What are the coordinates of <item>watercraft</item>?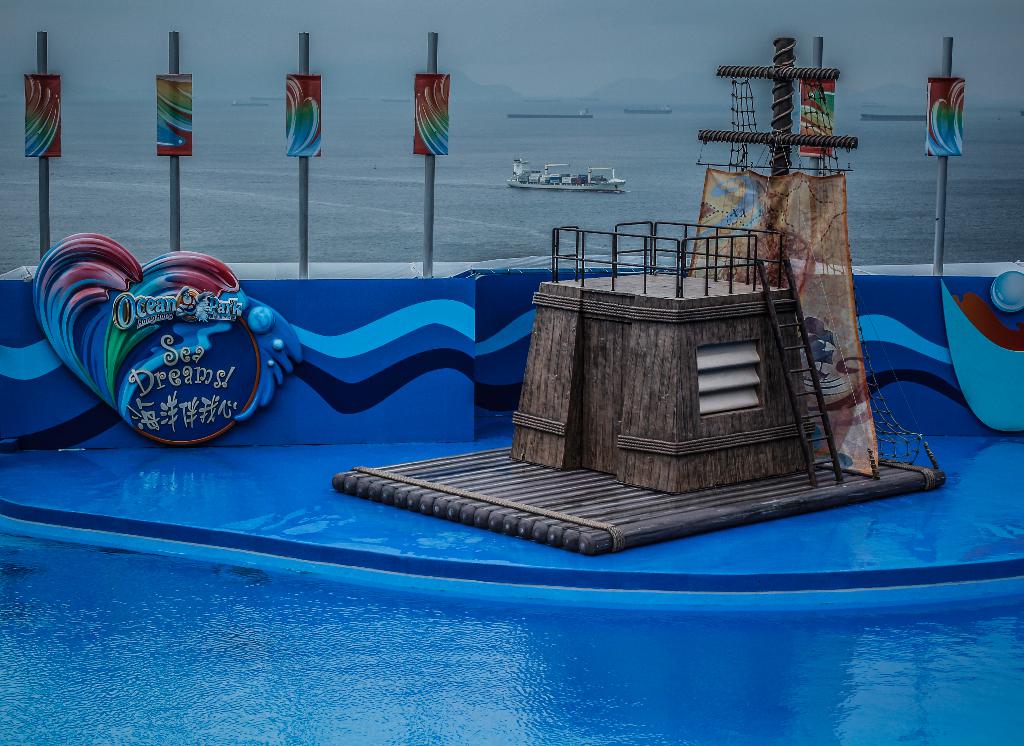
left=507, top=155, right=624, bottom=183.
